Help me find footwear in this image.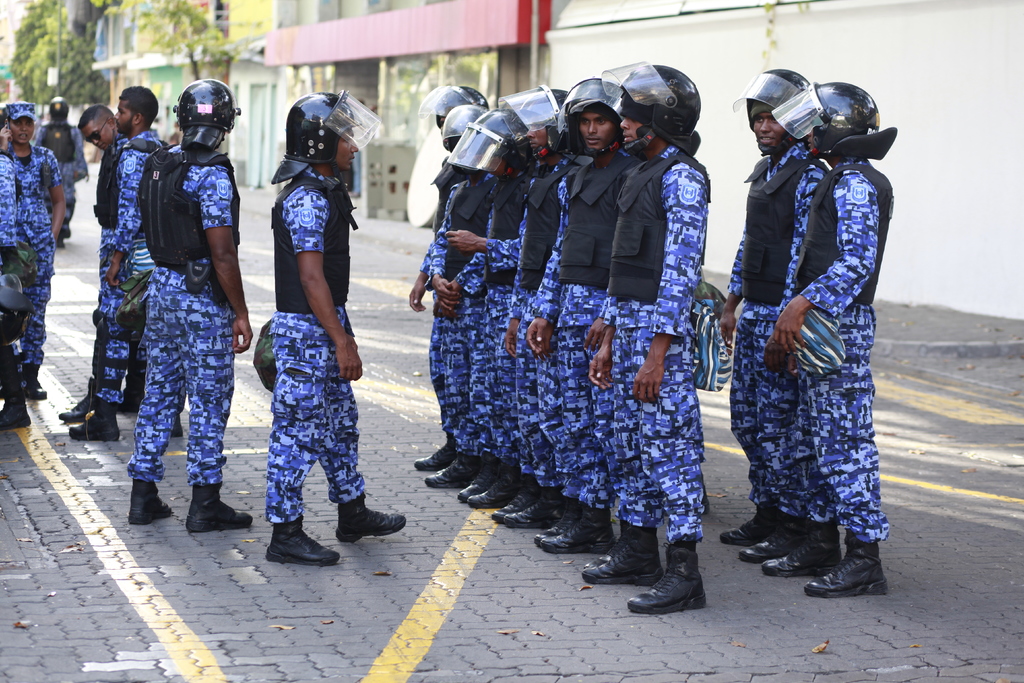
Found it: <box>433,479,493,503</box>.
